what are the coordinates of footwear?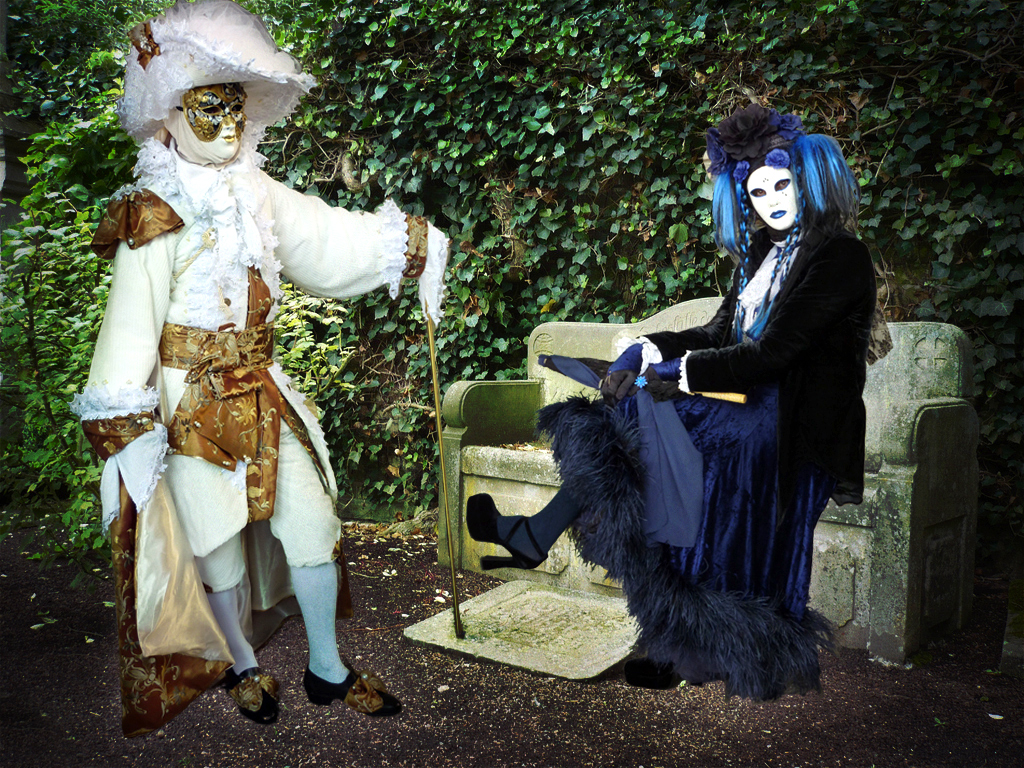
x1=468, y1=497, x2=525, y2=579.
